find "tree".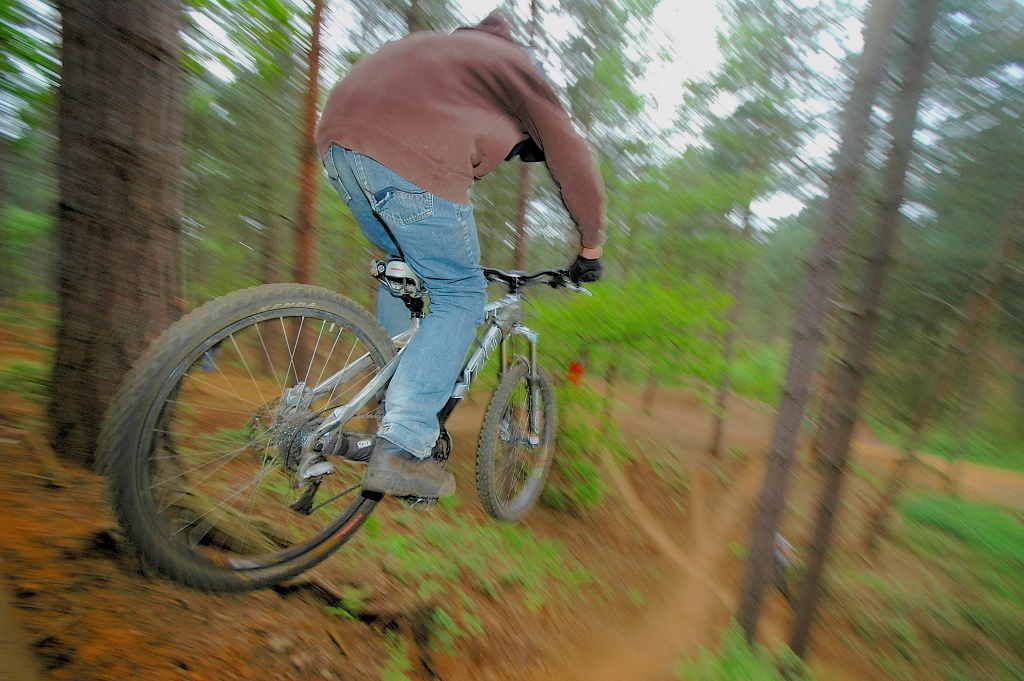
60/0/188/472.
